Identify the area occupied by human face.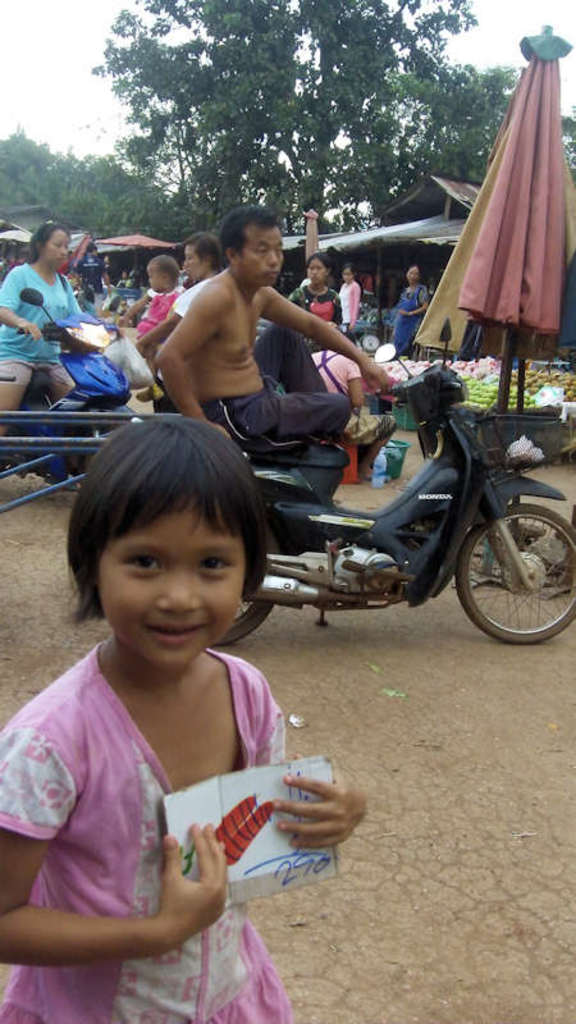
Area: box(96, 508, 242, 678).
